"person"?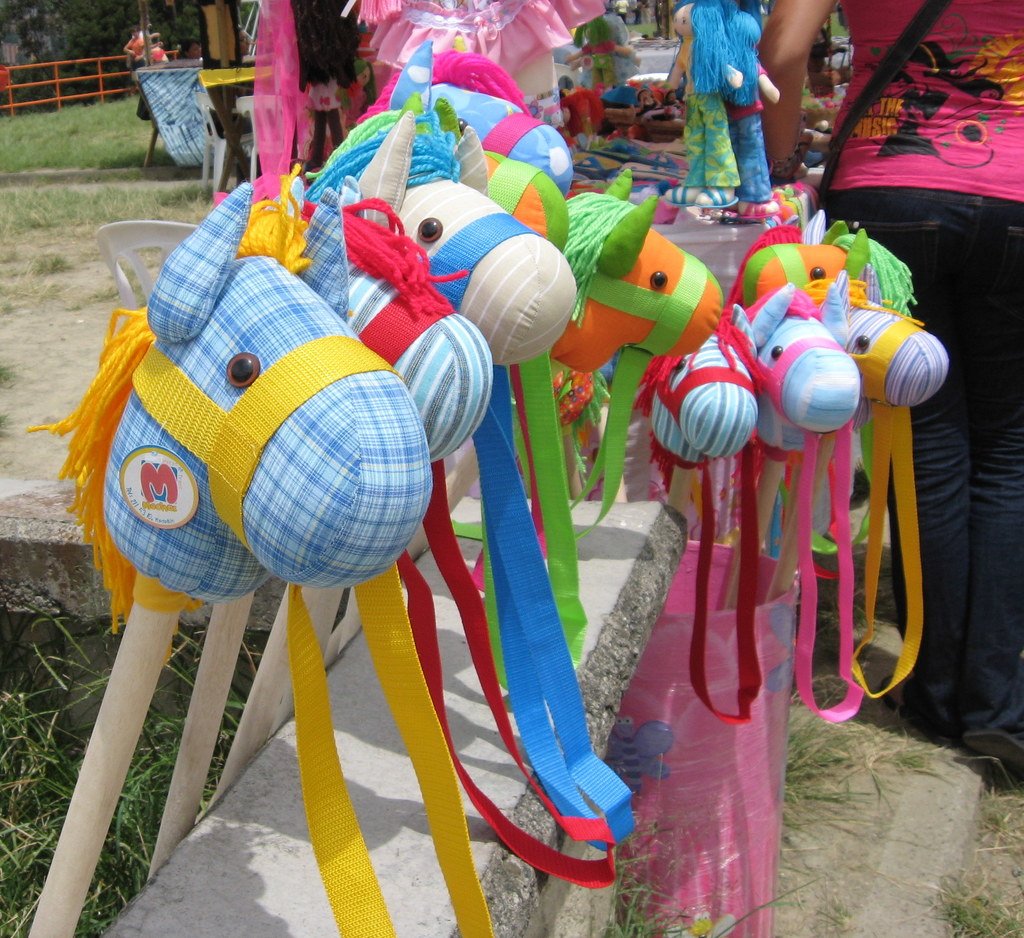
l=725, t=10, r=780, b=219
